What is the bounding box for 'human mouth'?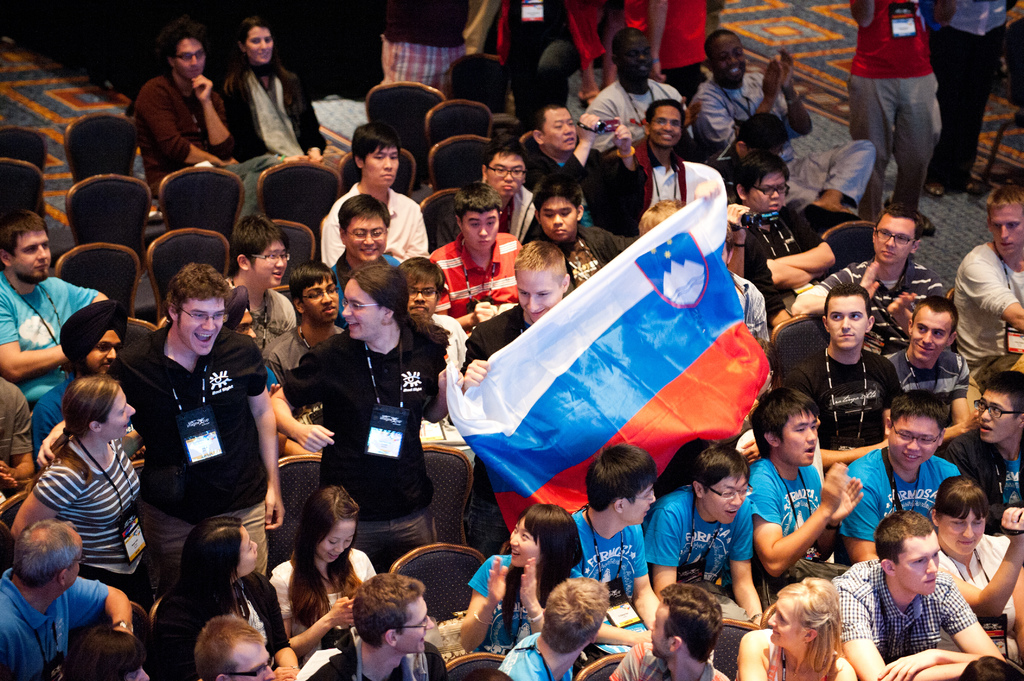
box(840, 331, 855, 337).
